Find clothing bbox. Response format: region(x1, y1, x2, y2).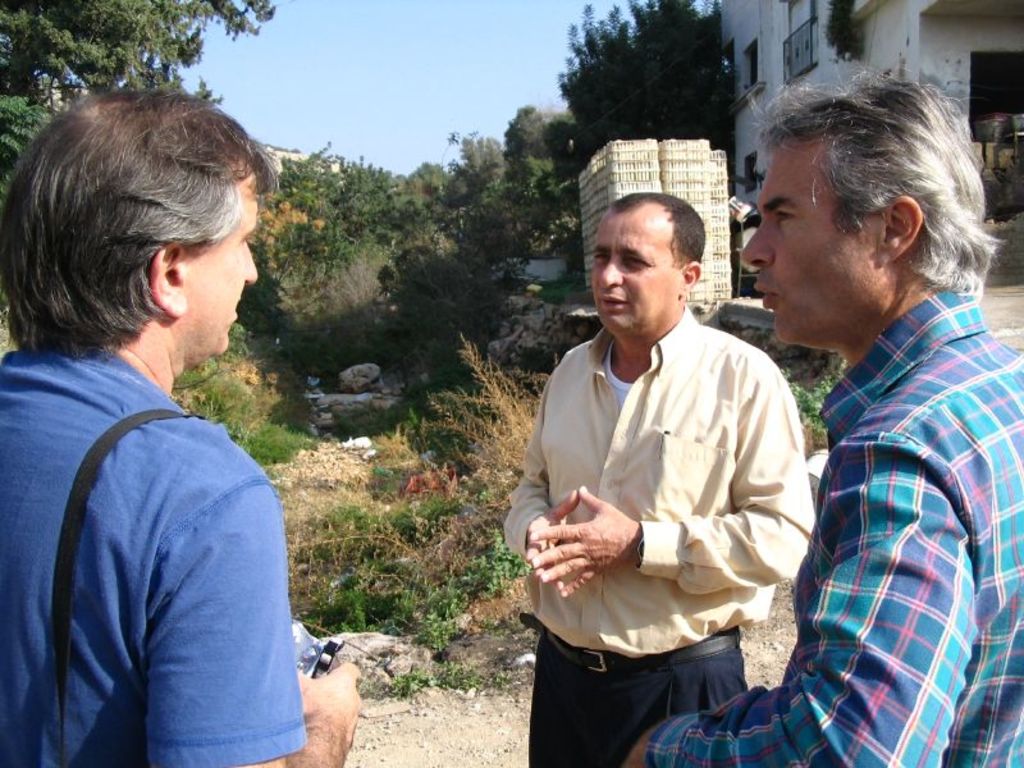
region(500, 301, 814, 767).
